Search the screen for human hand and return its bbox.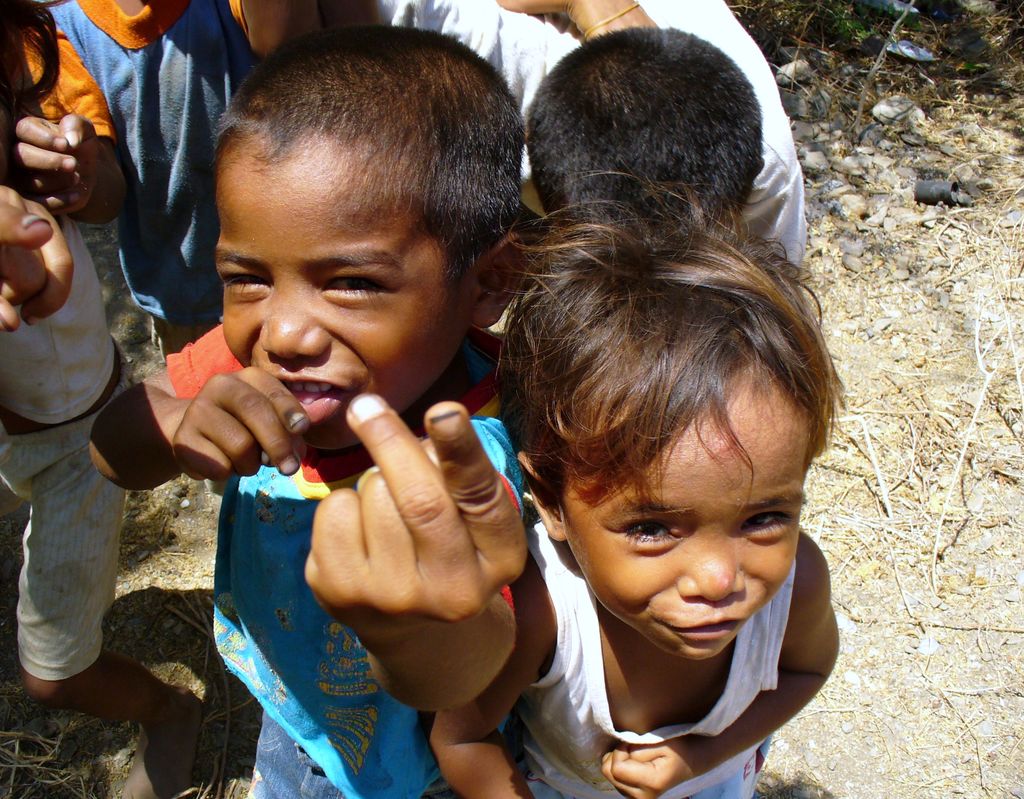
Found: locate(598, 735, 707, 798).
